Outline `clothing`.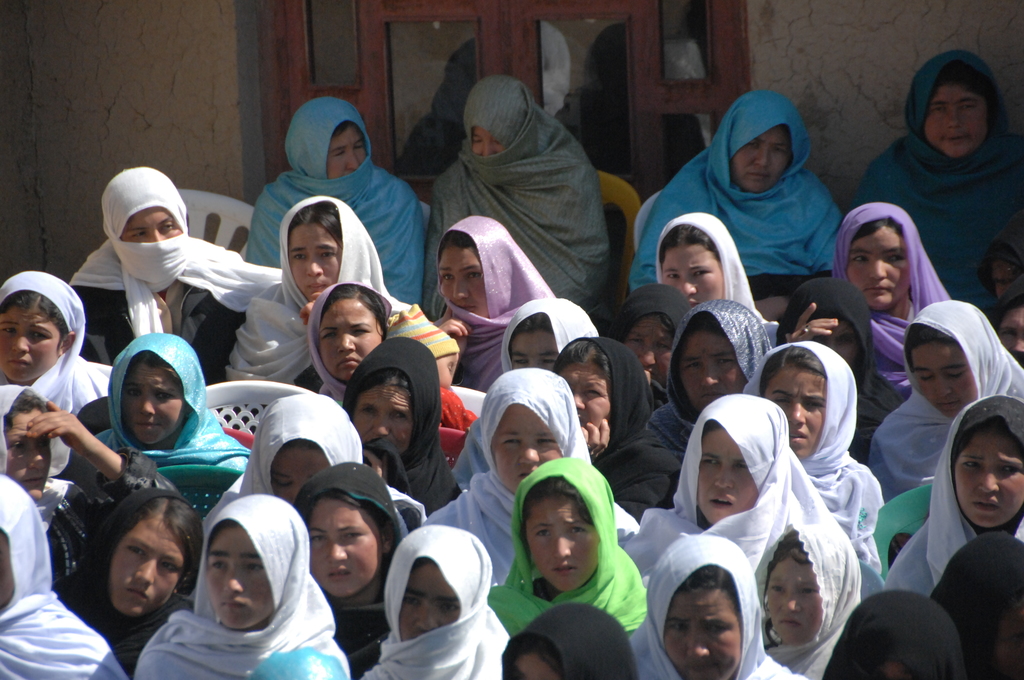
Outline: 360/515/507/679.
